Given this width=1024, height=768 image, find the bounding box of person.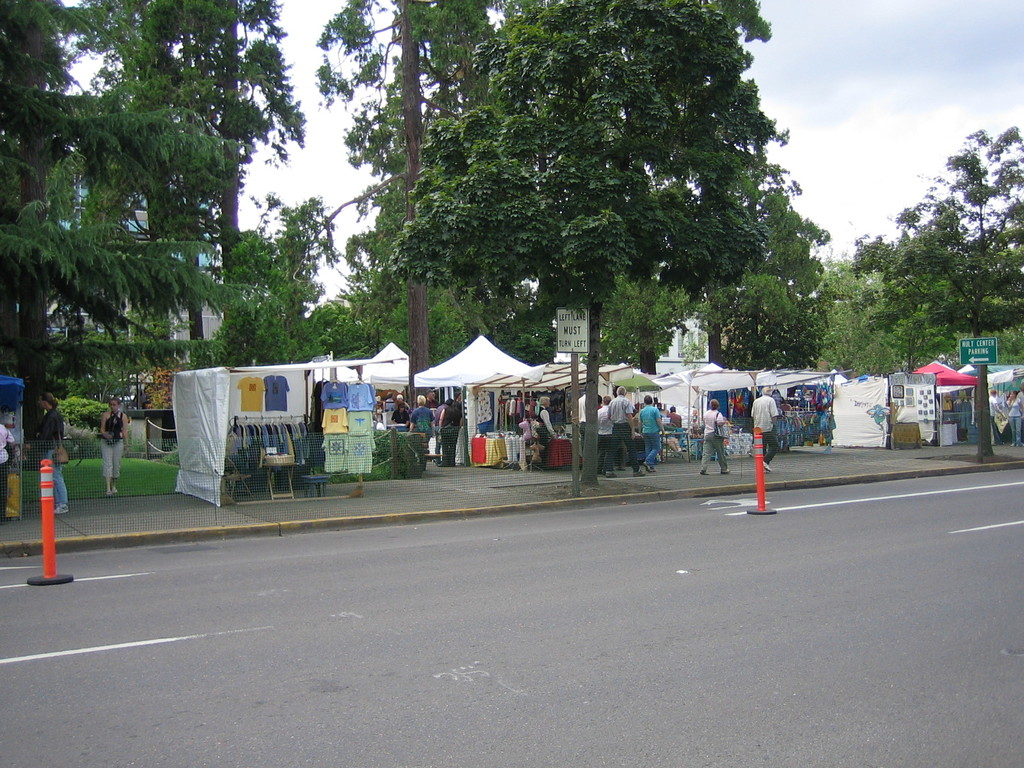
select_region(598, 396, 612, 474).
